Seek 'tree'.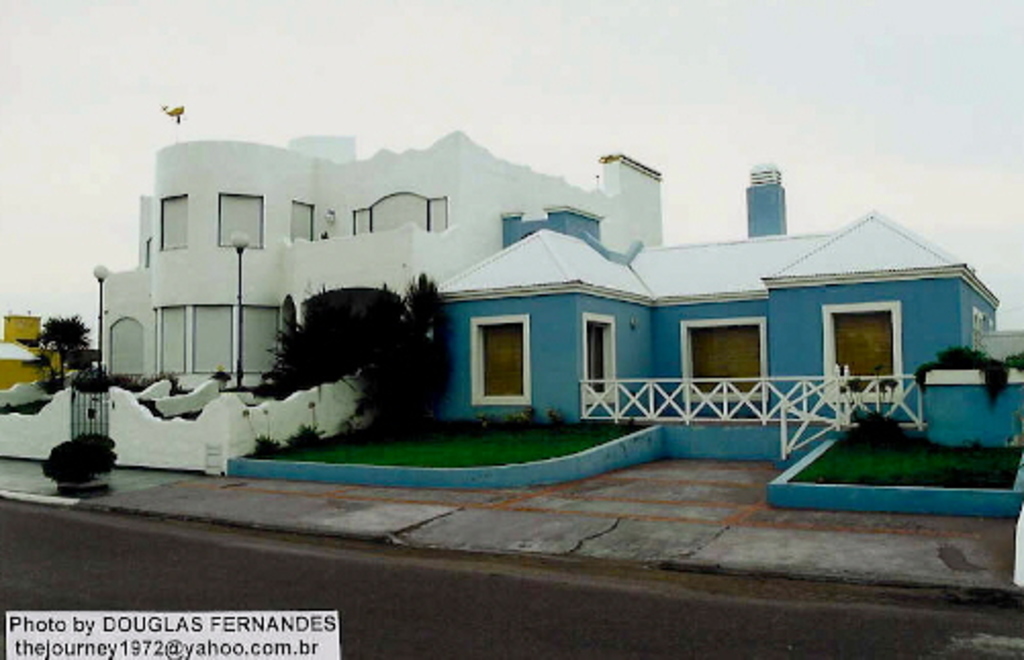
260, 300, 343, 398.
